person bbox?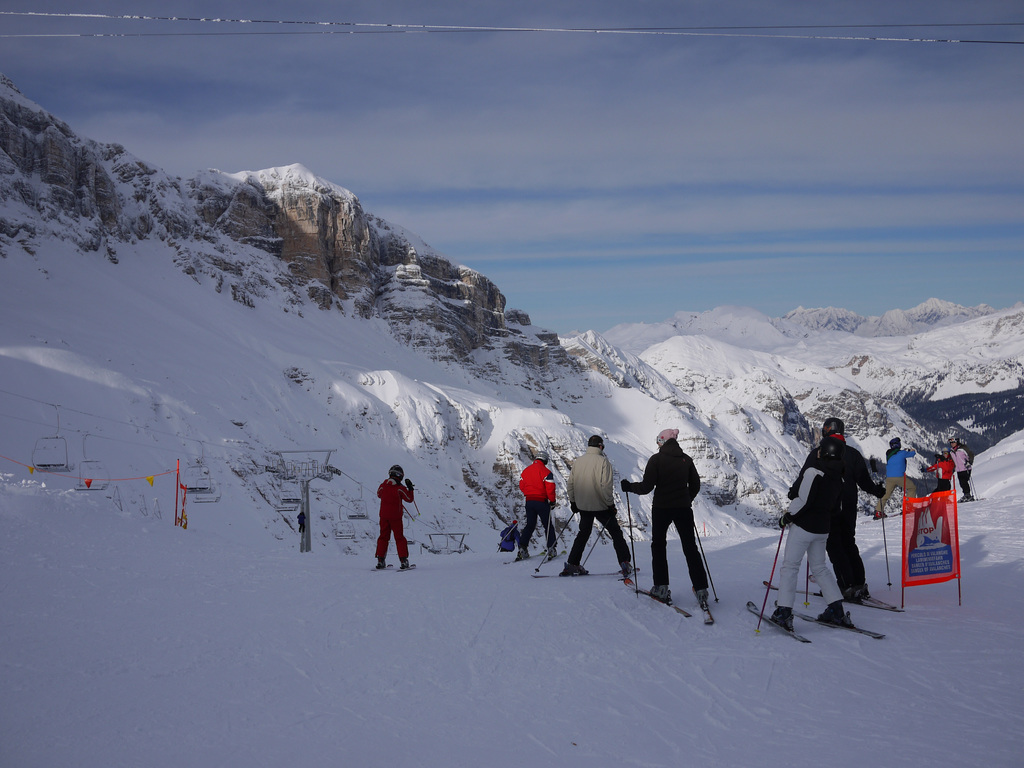
locate(563, 436, 633, 577)
